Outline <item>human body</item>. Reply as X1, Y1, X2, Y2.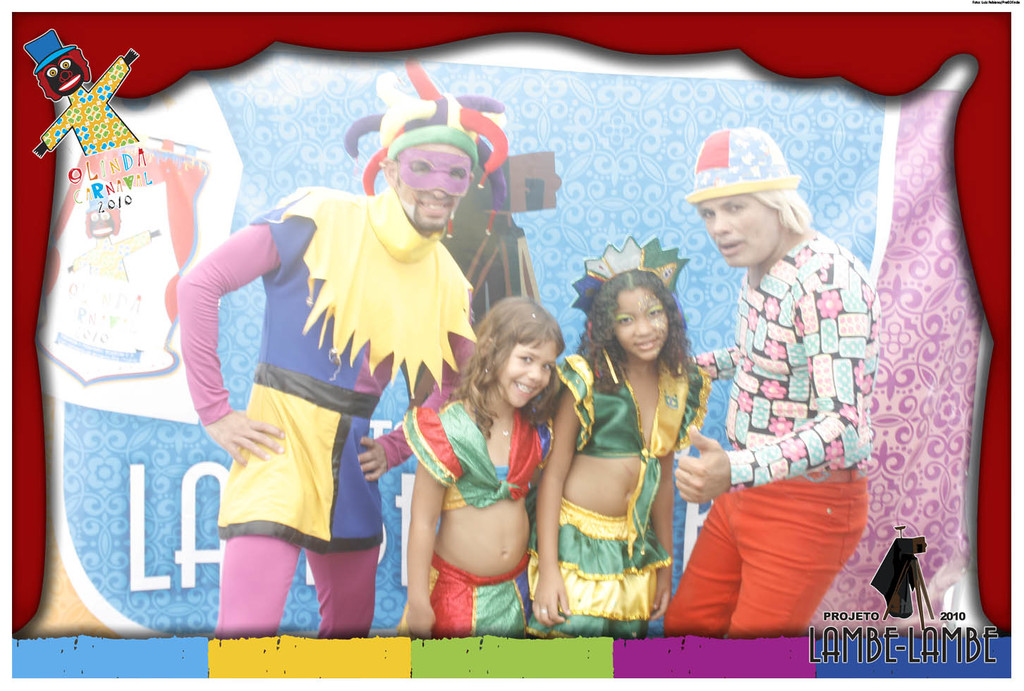
681, 214, 888, 653.
